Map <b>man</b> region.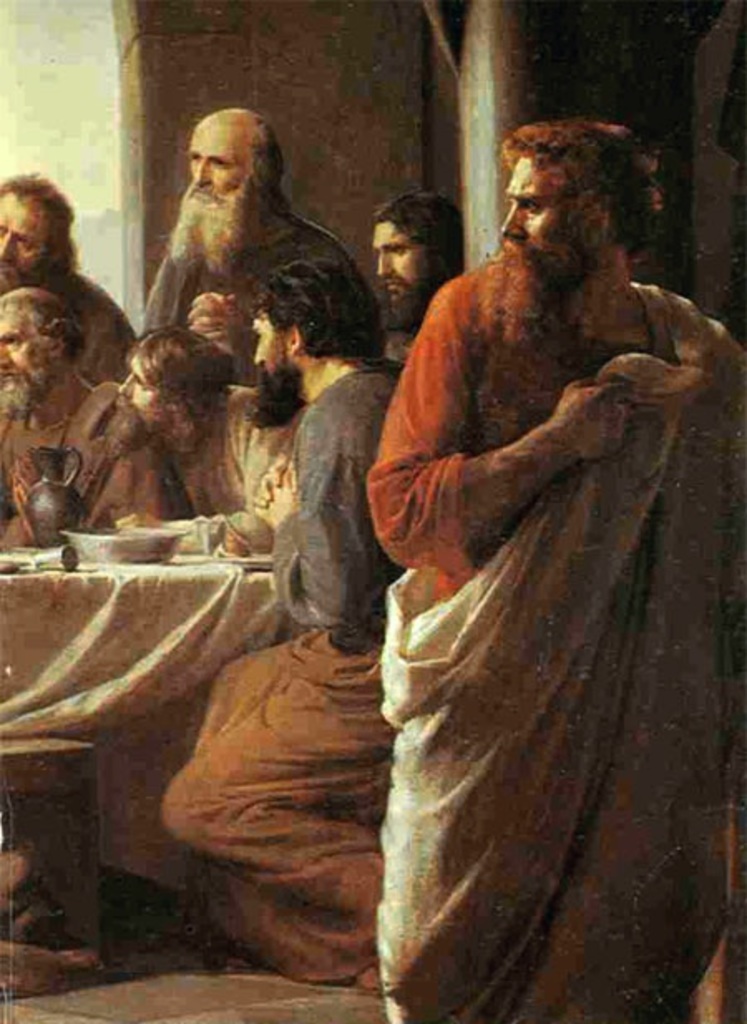
Mapped to [left=146, top=108, right=390, bottom=358].
